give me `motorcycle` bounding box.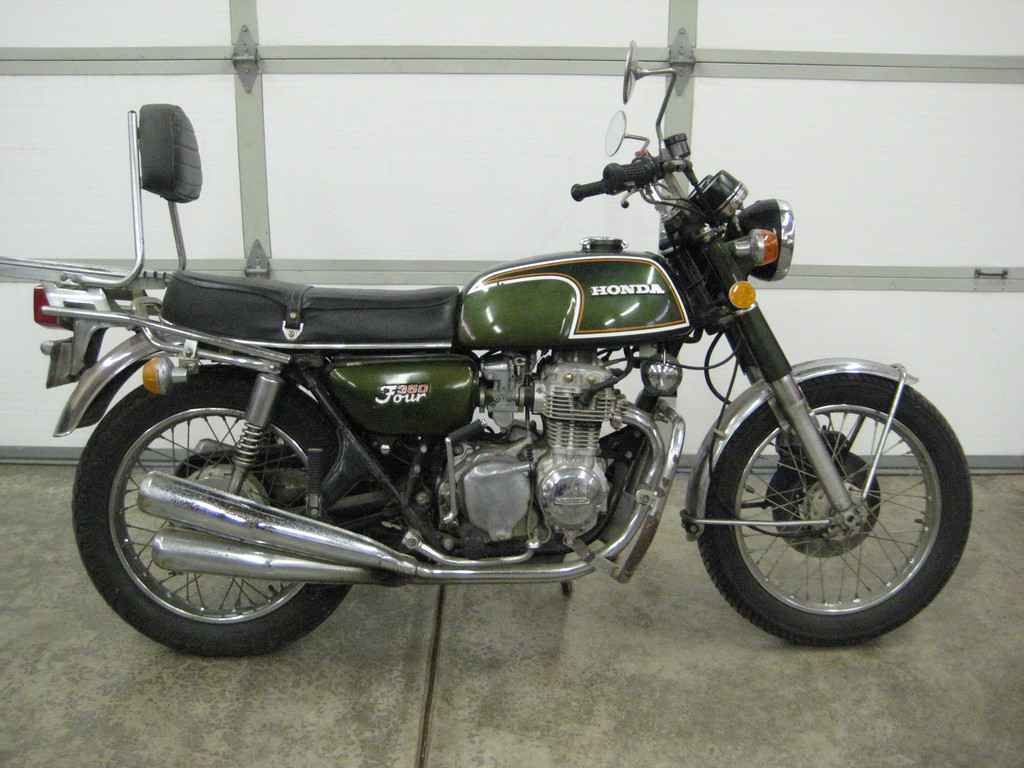
pyautogui.locateOnScreen(35, 87, 983, 671).
